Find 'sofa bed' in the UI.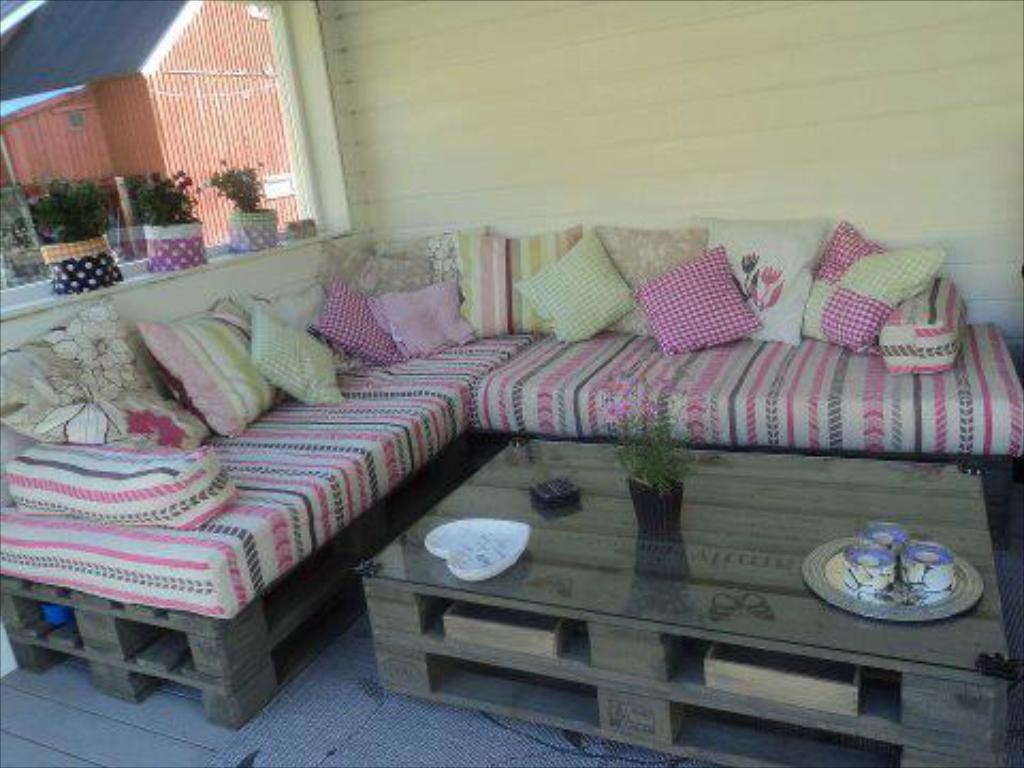
UI element at box=[0, 230, 1022, 730].
